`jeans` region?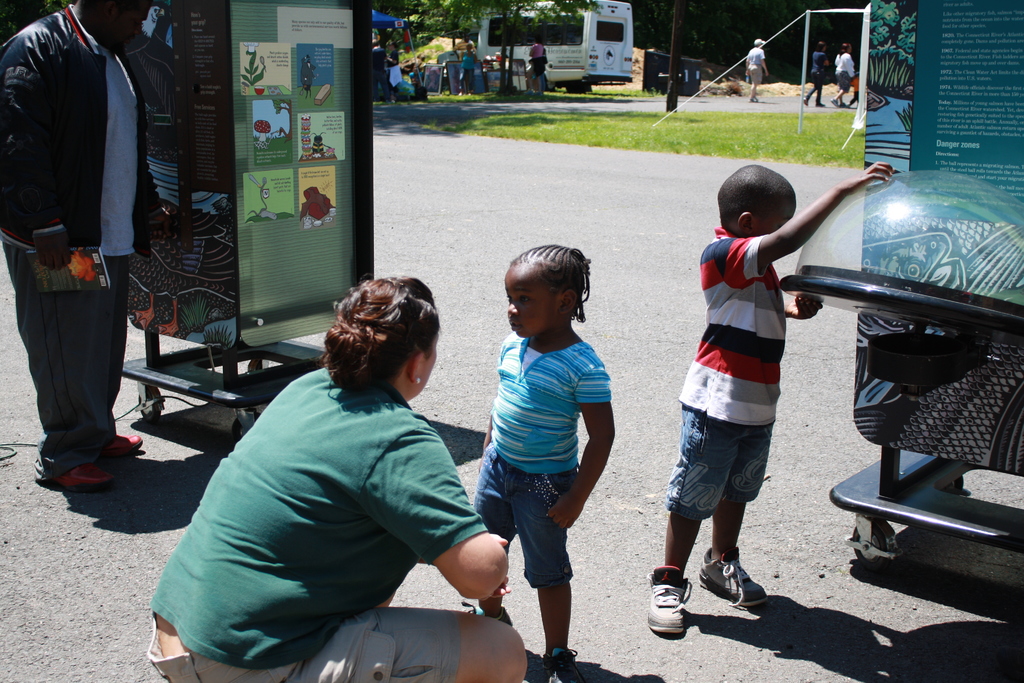
[left=660, top=400, right=769, bottom=523]
